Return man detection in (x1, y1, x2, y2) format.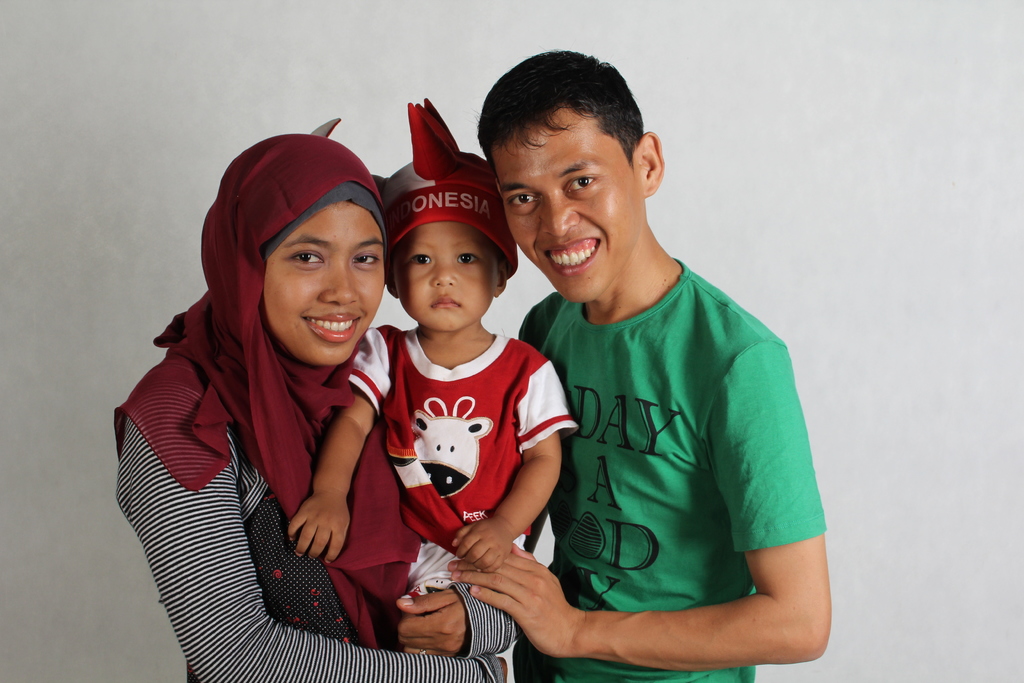
(496, 75, 829, 682).
